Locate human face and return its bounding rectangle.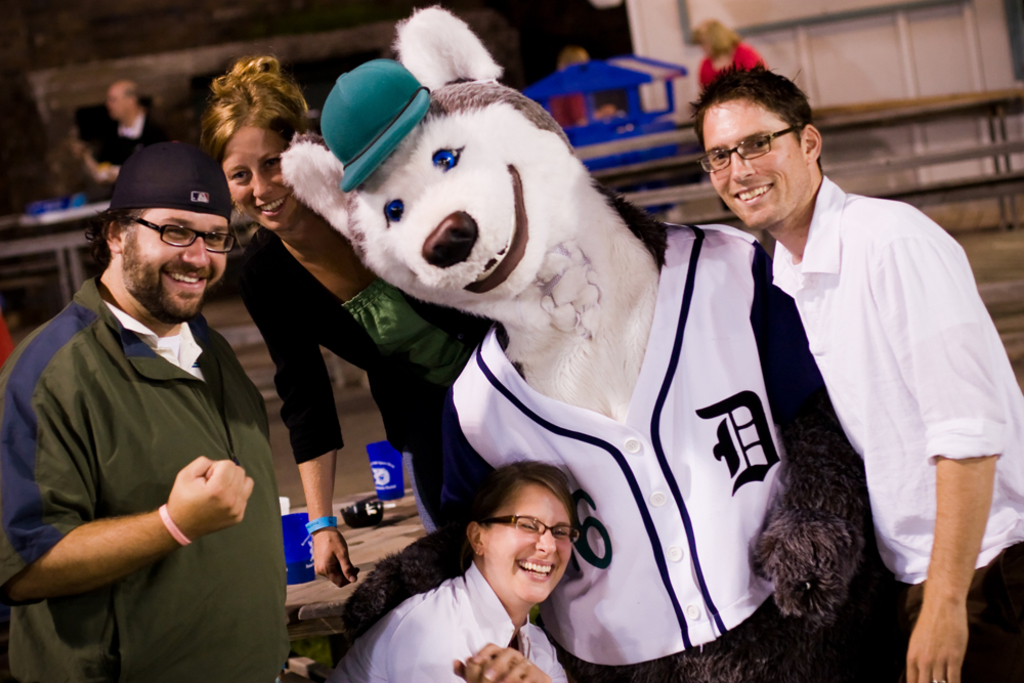
[x1=484, y1=490, x2=577, y2=600].
